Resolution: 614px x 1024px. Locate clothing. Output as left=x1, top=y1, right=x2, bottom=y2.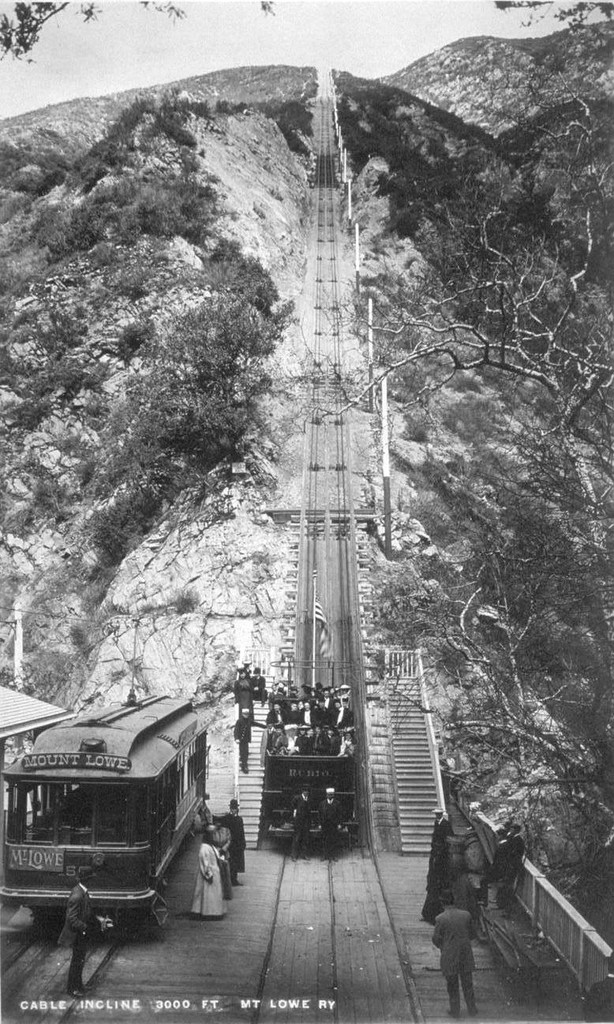
left=57, top=880, right=95, bottom=989.
